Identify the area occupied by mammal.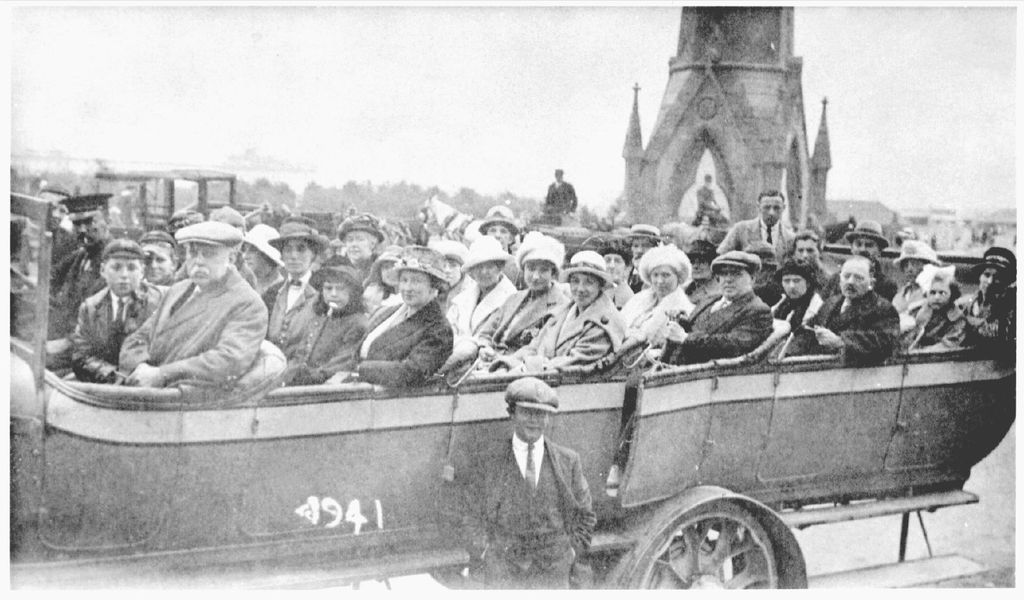
Area: BBox(716, 188, 800, 264).
